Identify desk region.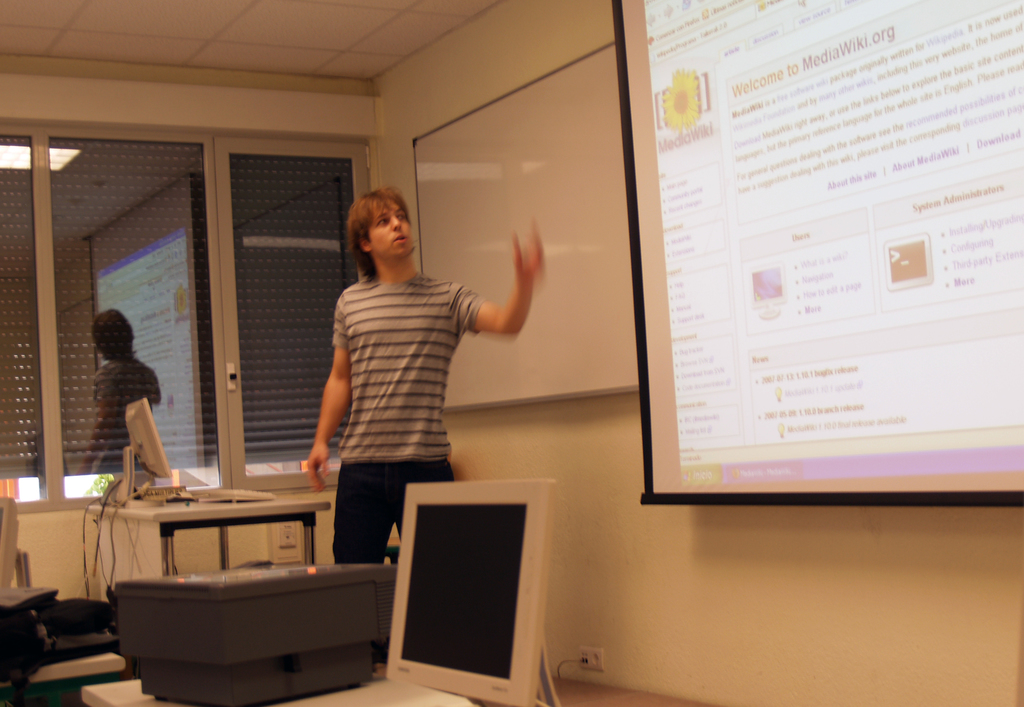
Region: x1=86 y1=567 x2=383 y2=690.
